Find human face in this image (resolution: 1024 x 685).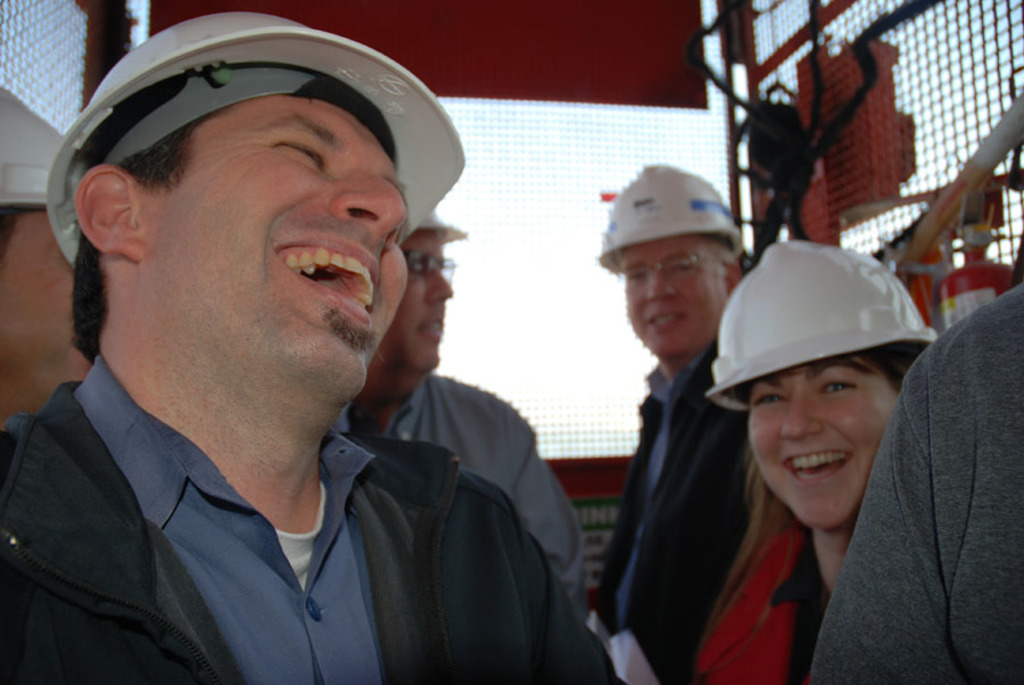
750, 353, 895, 521.
